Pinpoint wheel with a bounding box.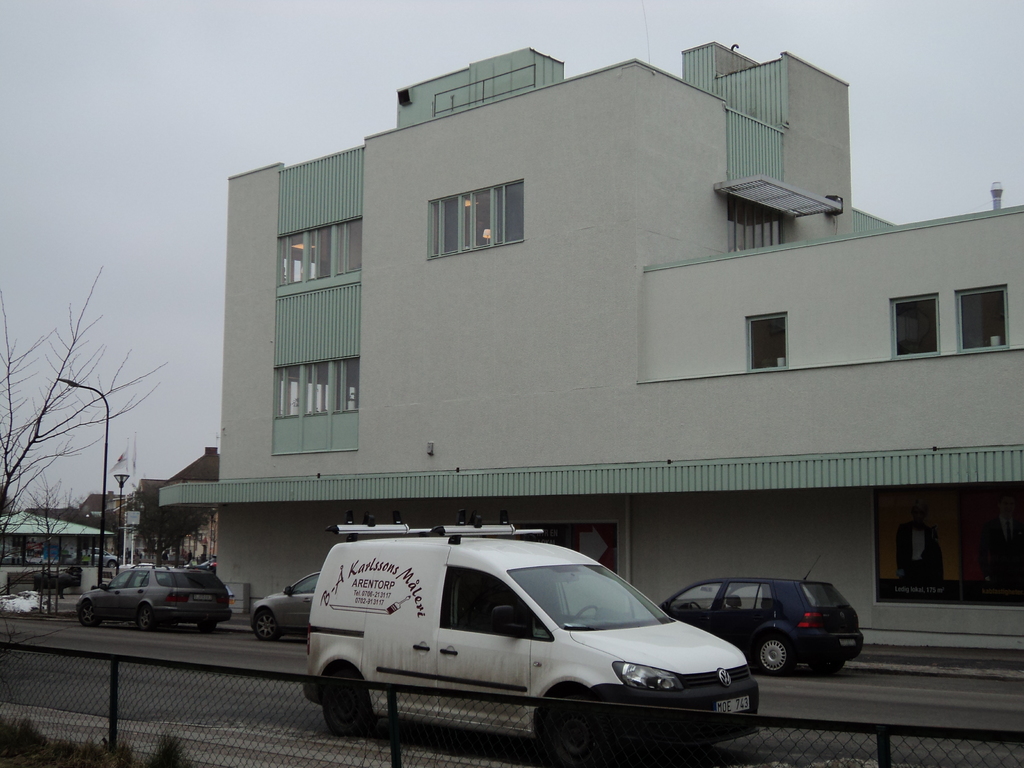
(x1=252, y1=610, x2=278, y2=639).
